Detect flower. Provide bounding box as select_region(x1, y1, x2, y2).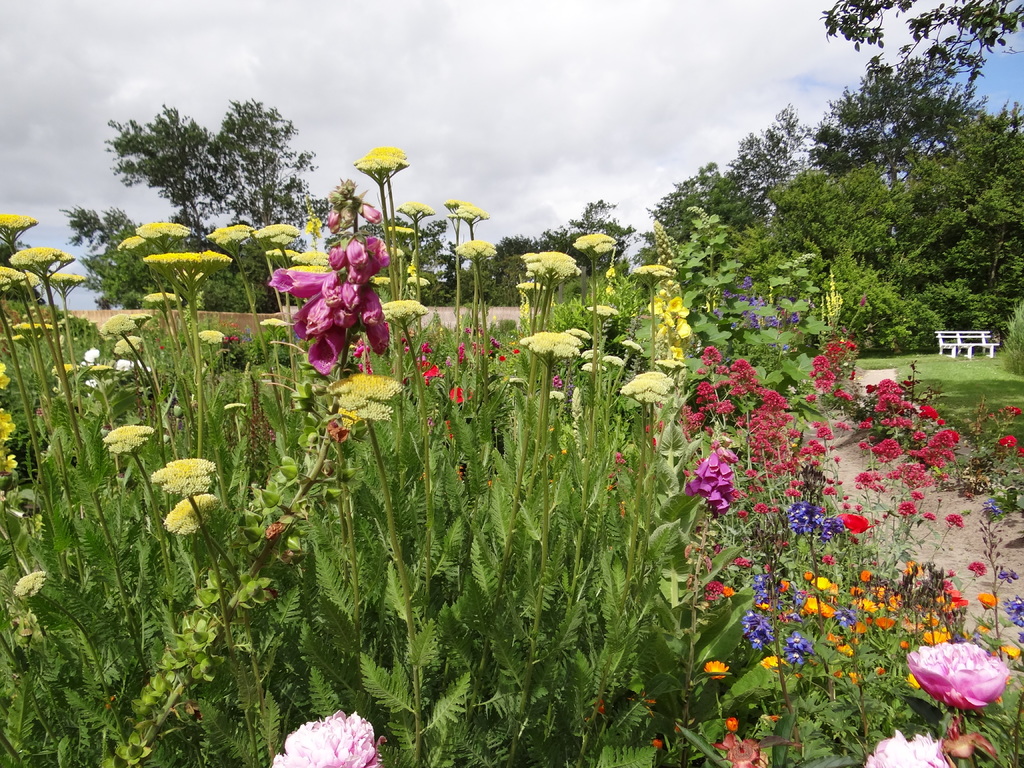
select_region(148, 252, 238, 265).
